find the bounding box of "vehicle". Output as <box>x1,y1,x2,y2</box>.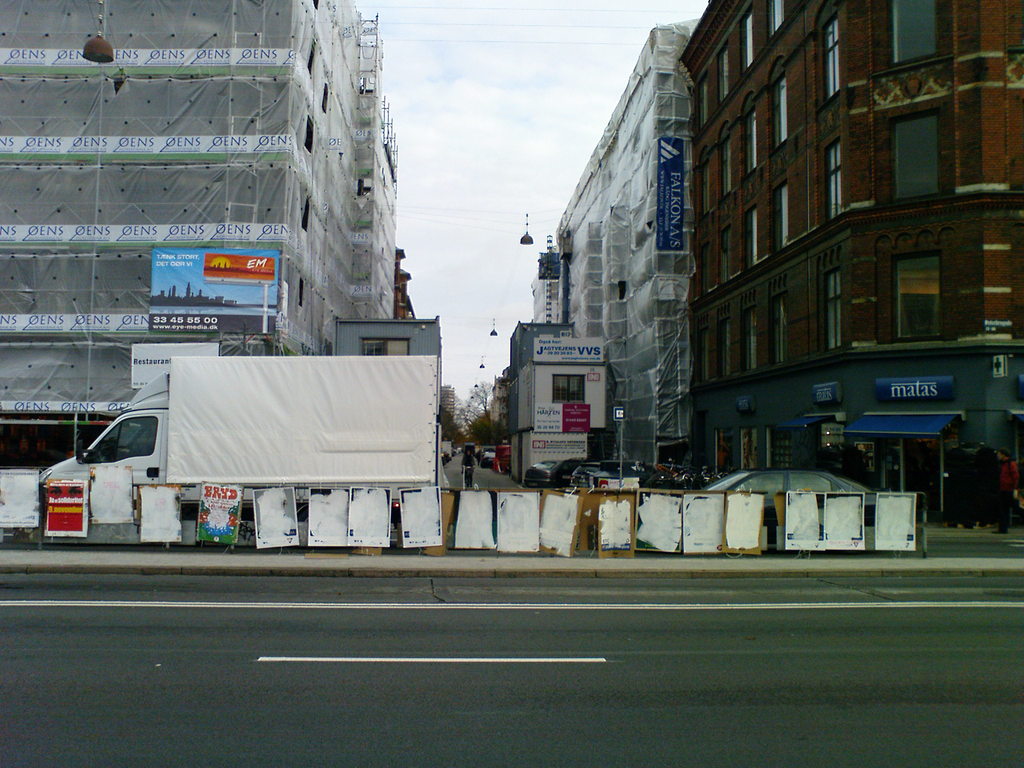
<box>490,445,517,476</box>.
